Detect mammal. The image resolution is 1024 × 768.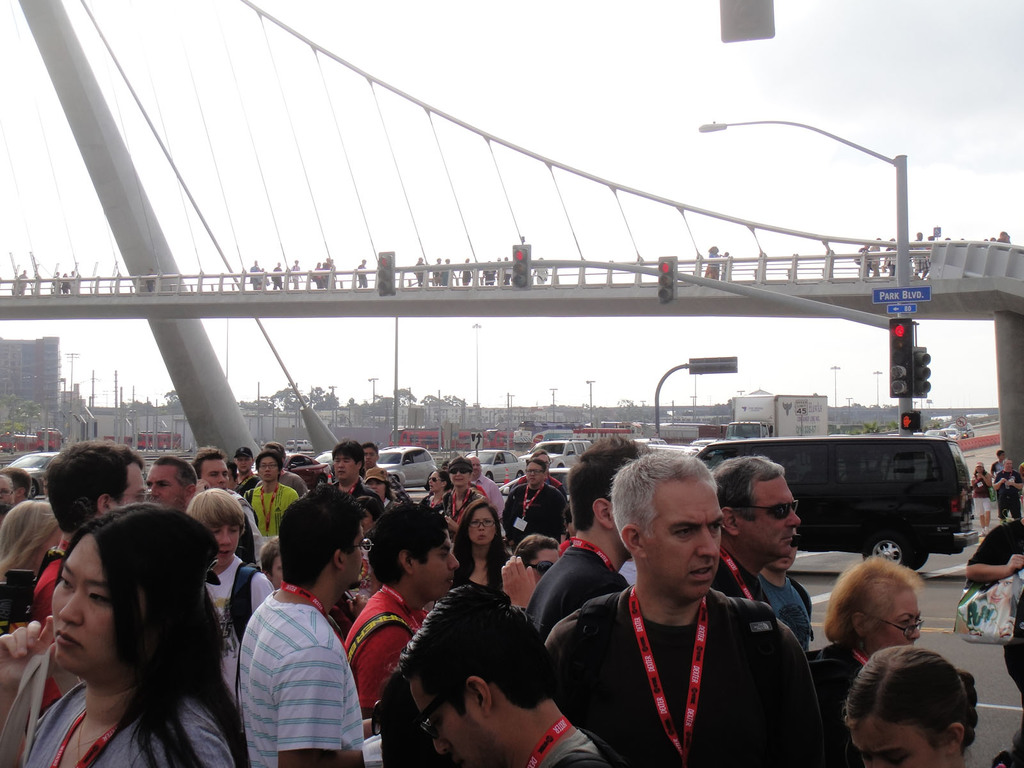
{"left": 13, "top": 269, "right": 26, "bottom": 292}.
